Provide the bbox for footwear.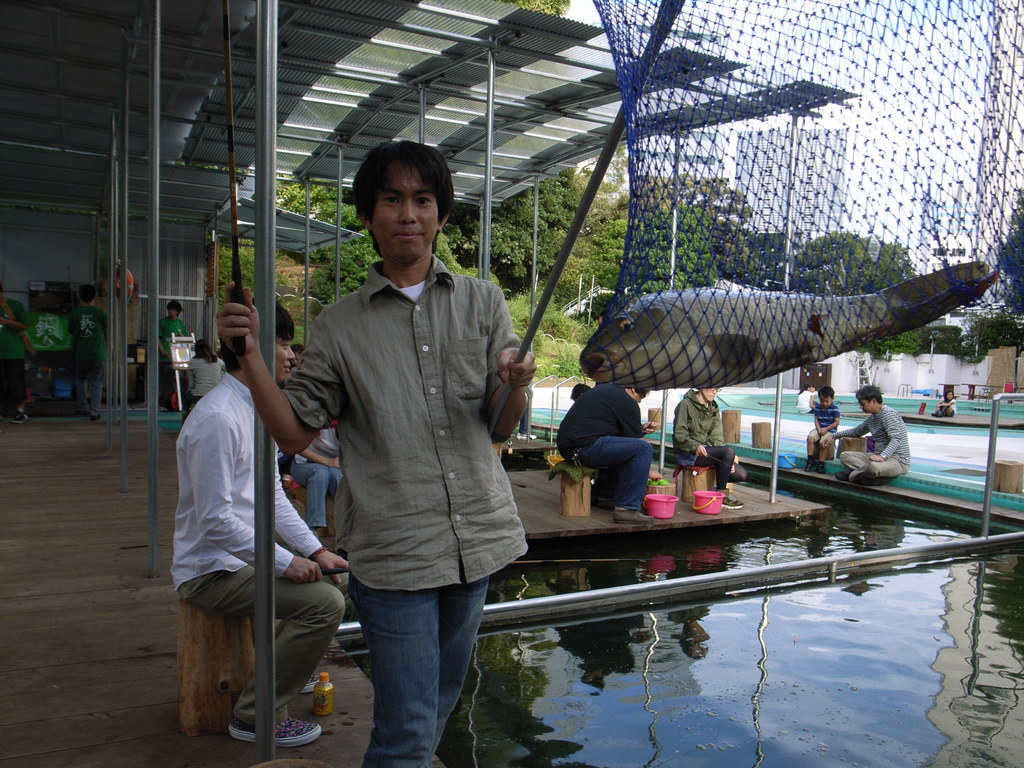
x1=87, y1=414, x2=102, y2=423.
